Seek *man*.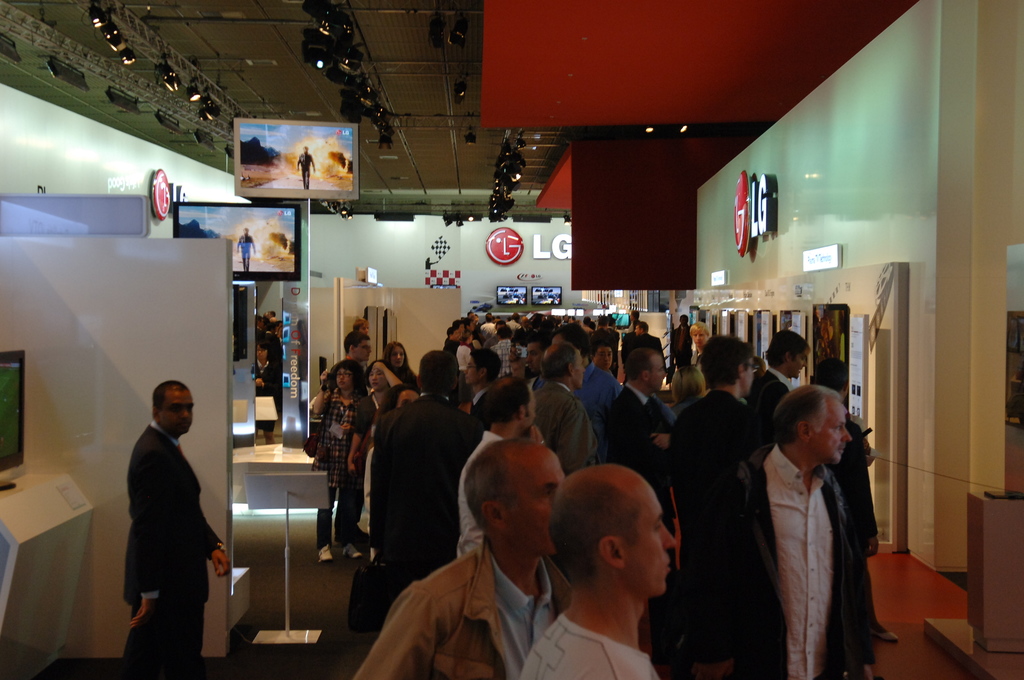
252 314 264 342.
